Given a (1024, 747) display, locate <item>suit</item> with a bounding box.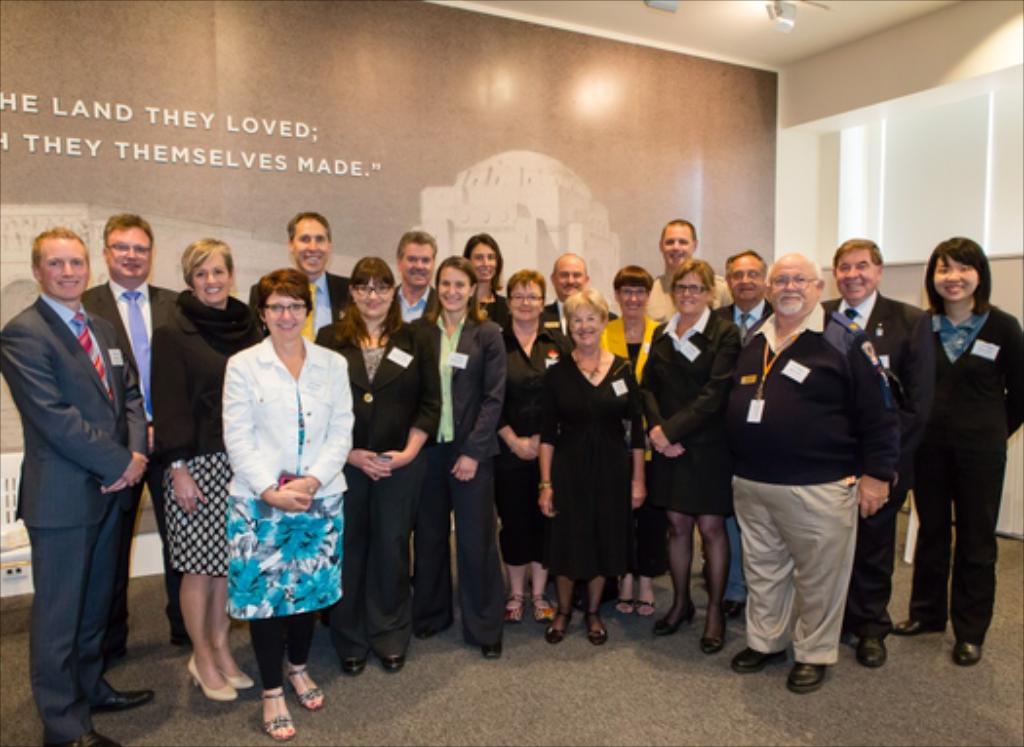
Located: bbox=(300, 261, 355, 341).
